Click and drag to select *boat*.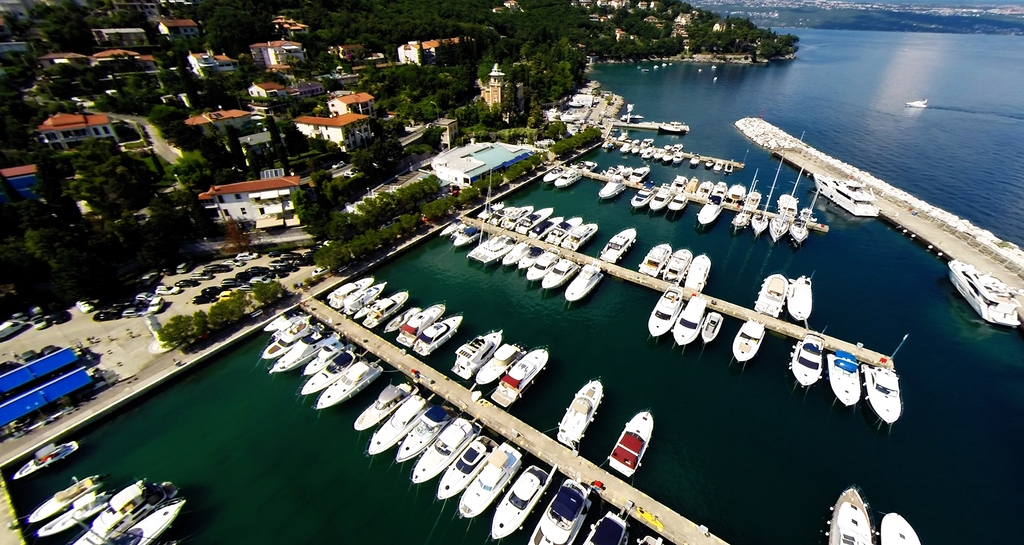
Selection: region(949, 254, 1023, 334).
